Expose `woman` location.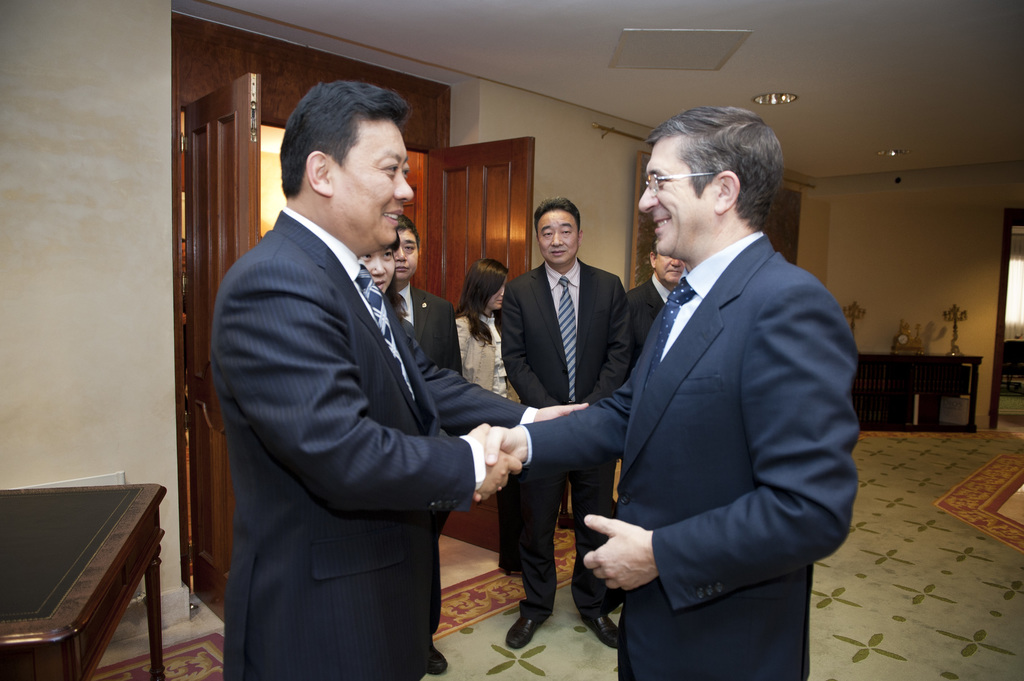
Exposed at [left=452, top=255, right=522, bottom=439].
